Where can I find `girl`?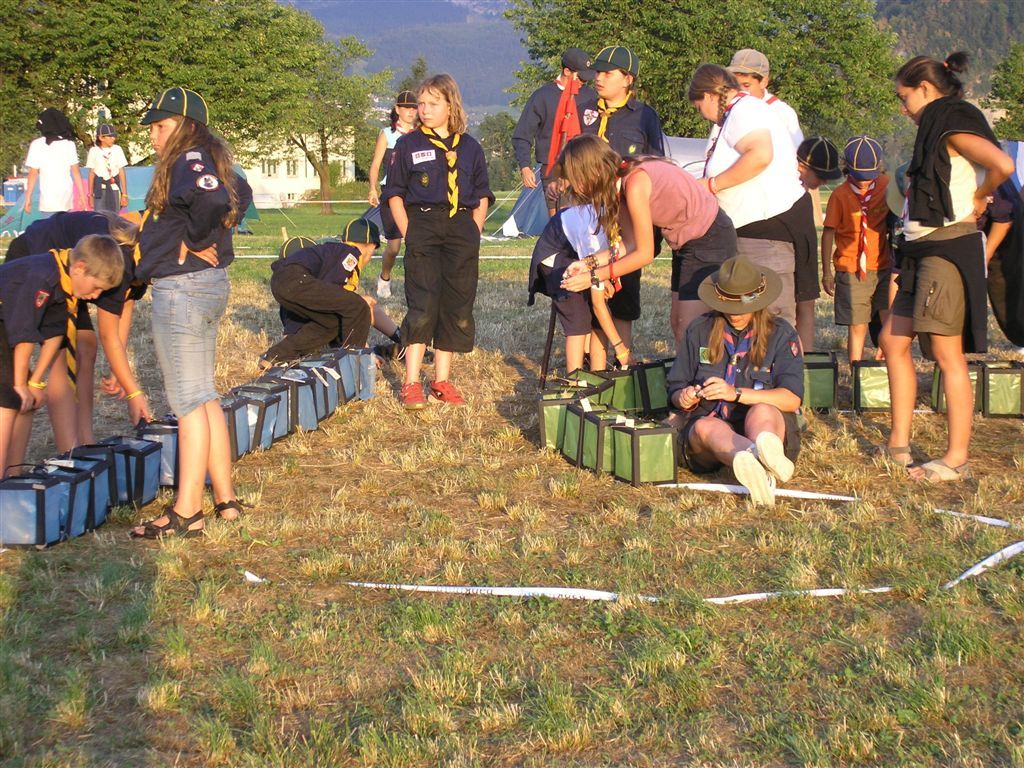
You can find it at 85:127:130:213.
